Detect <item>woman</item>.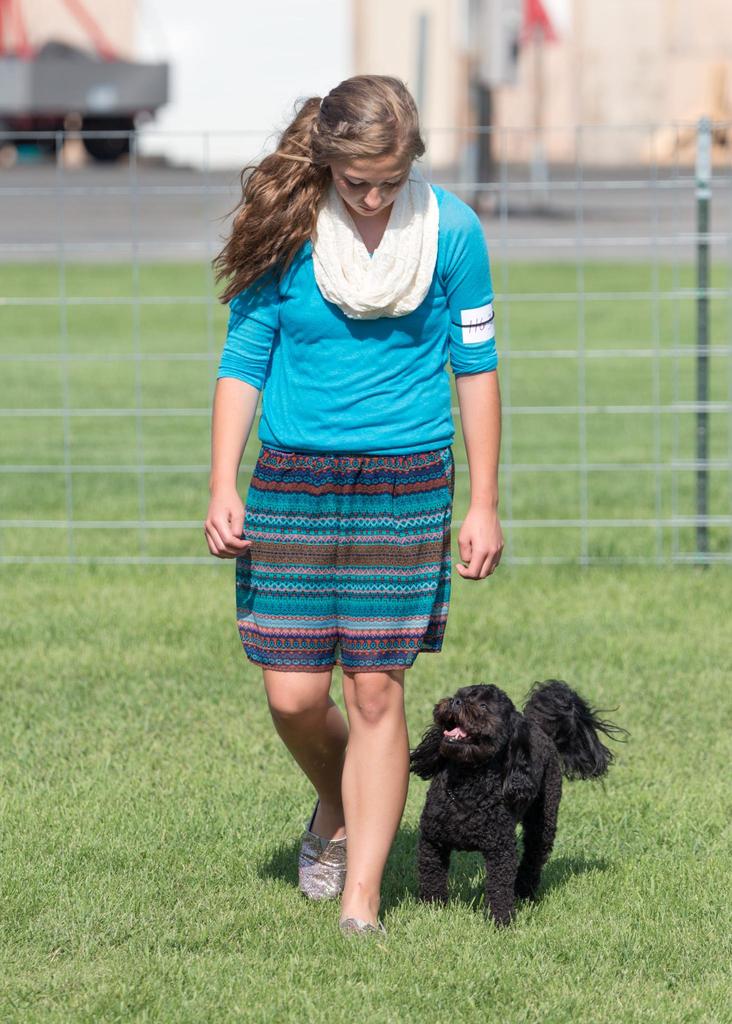
Detected at pyautogui.locateOnScreen(205, 64, 505, 940).
